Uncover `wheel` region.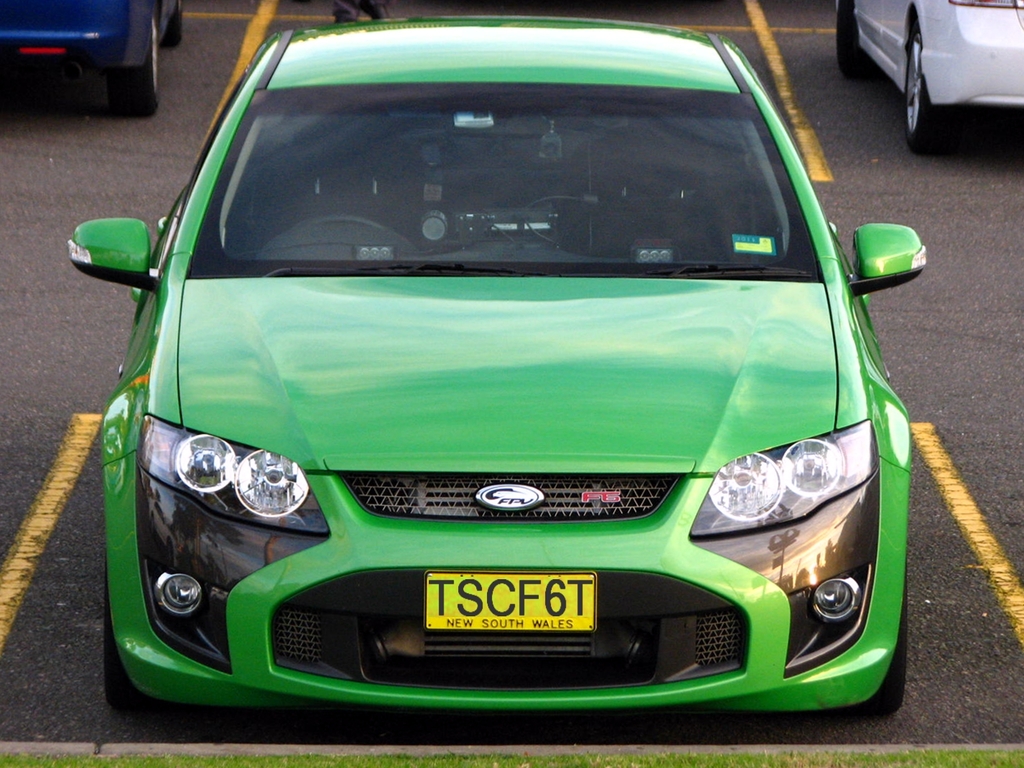
Uncovered: (110, 10, 167, 125).
